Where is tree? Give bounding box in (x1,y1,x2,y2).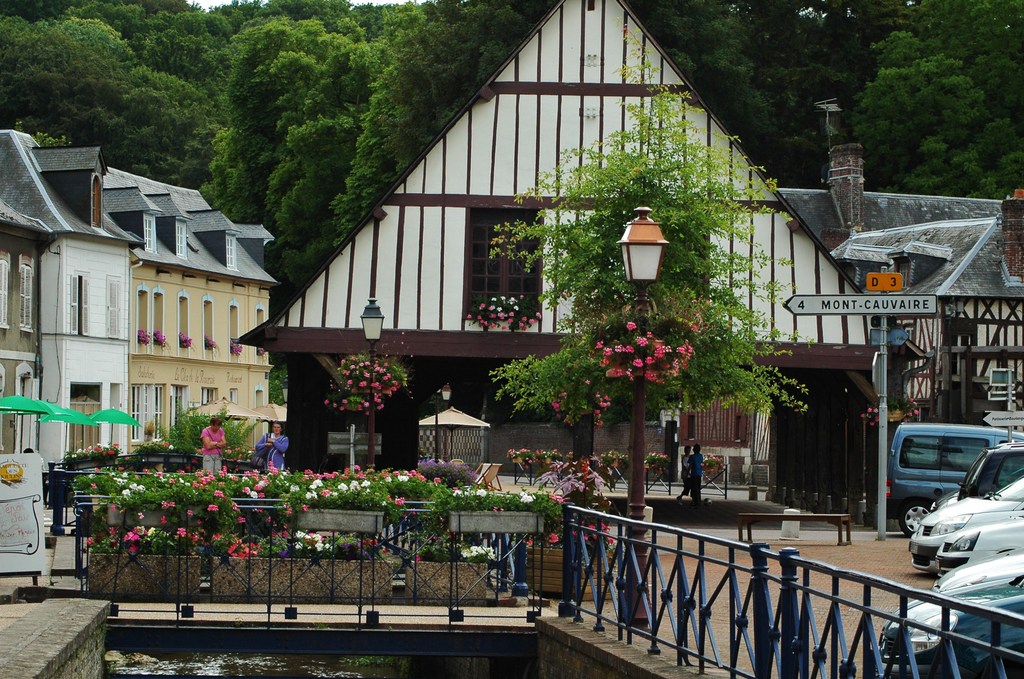
(486,20,813,447).
